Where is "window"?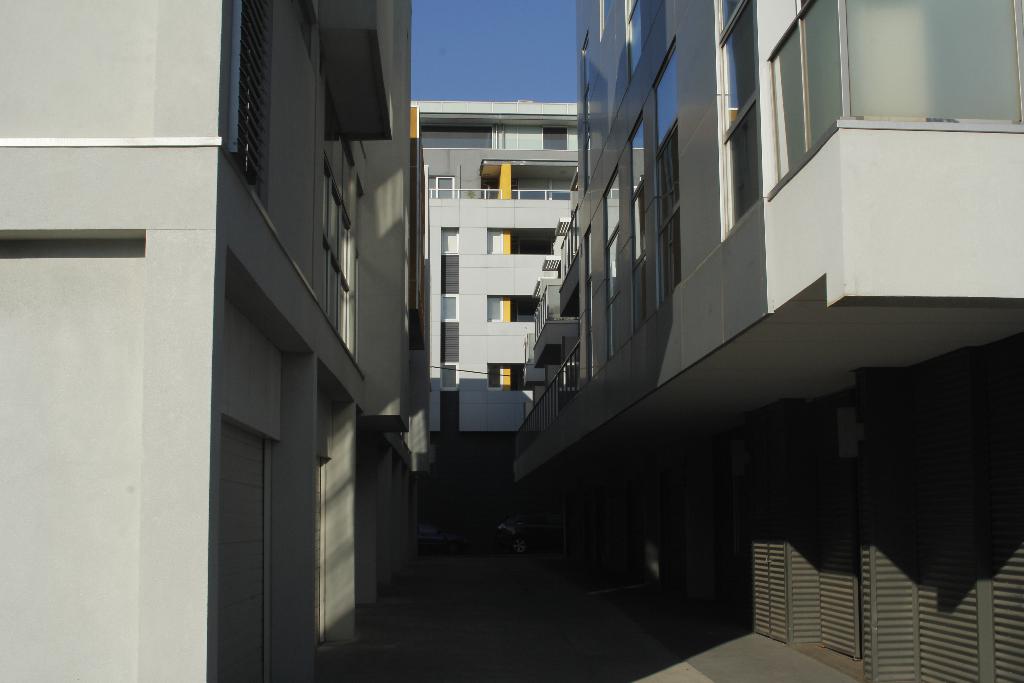
bbox(442, 361, 457, 390).
